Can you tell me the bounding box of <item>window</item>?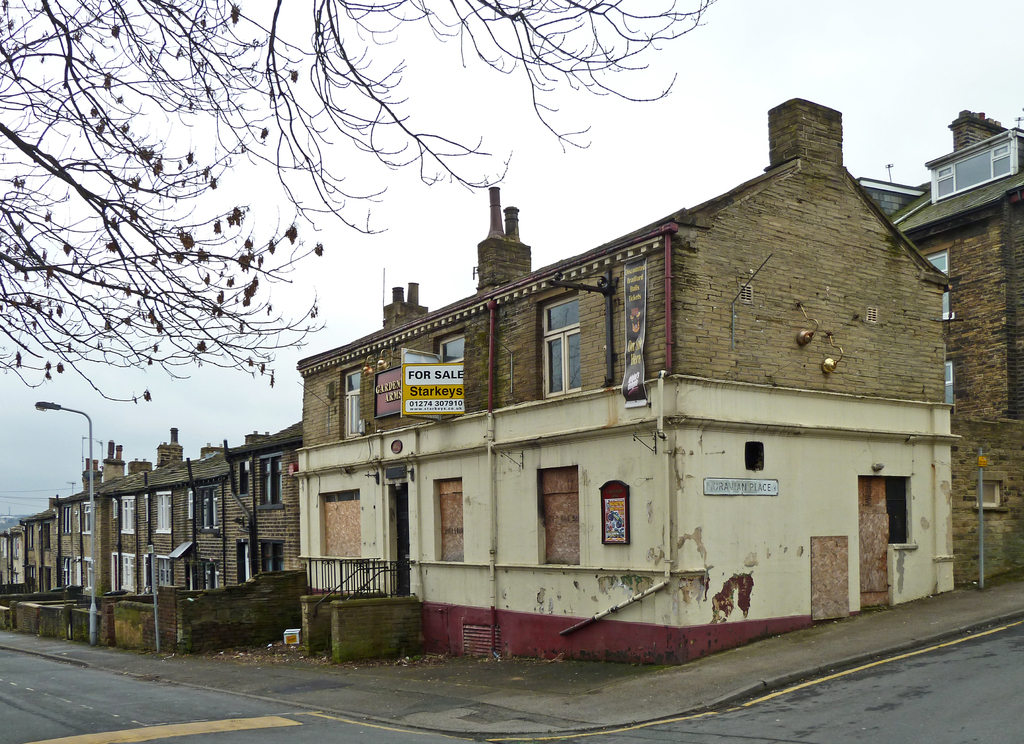
l=973, t=471, r=1007, b=514.
